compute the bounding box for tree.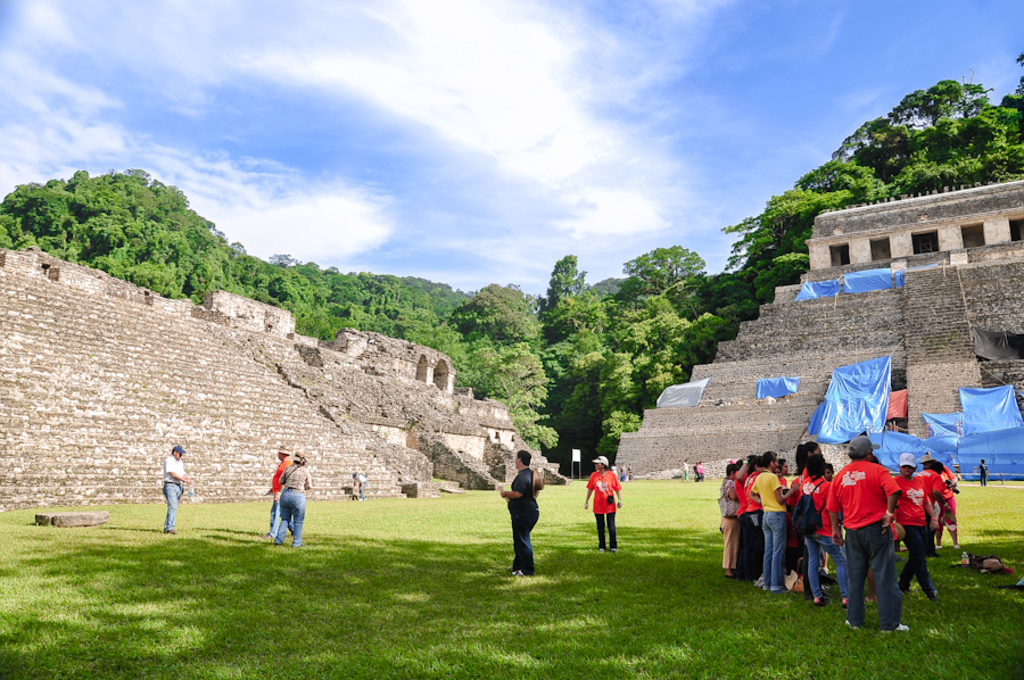
locate(685, 308, 730, 353).
